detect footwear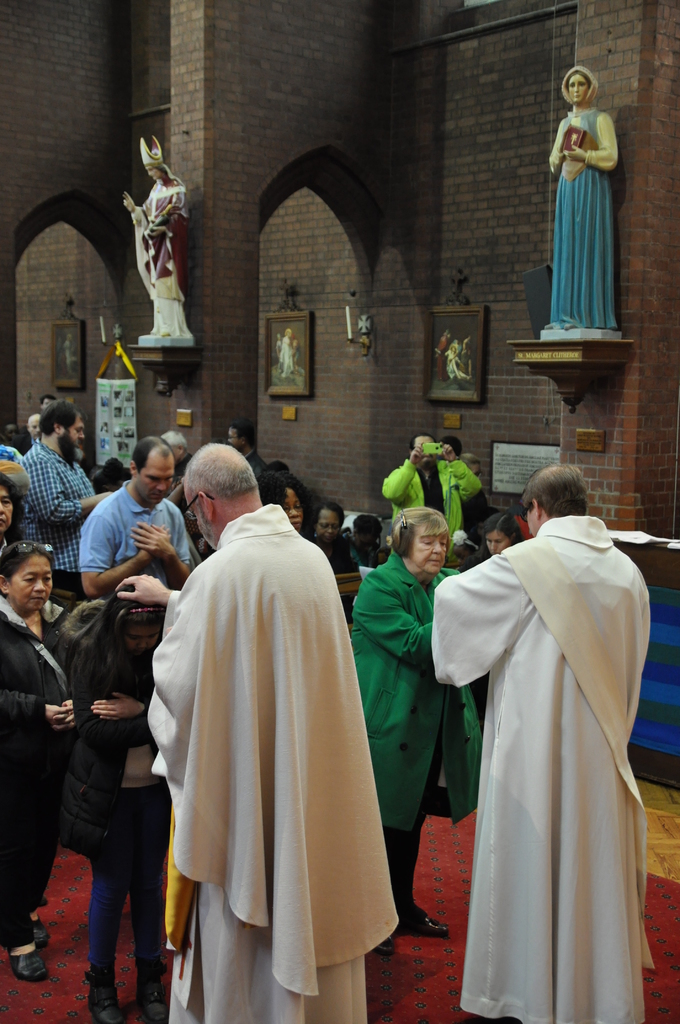
bbox=(392, 918, 453, 935)
